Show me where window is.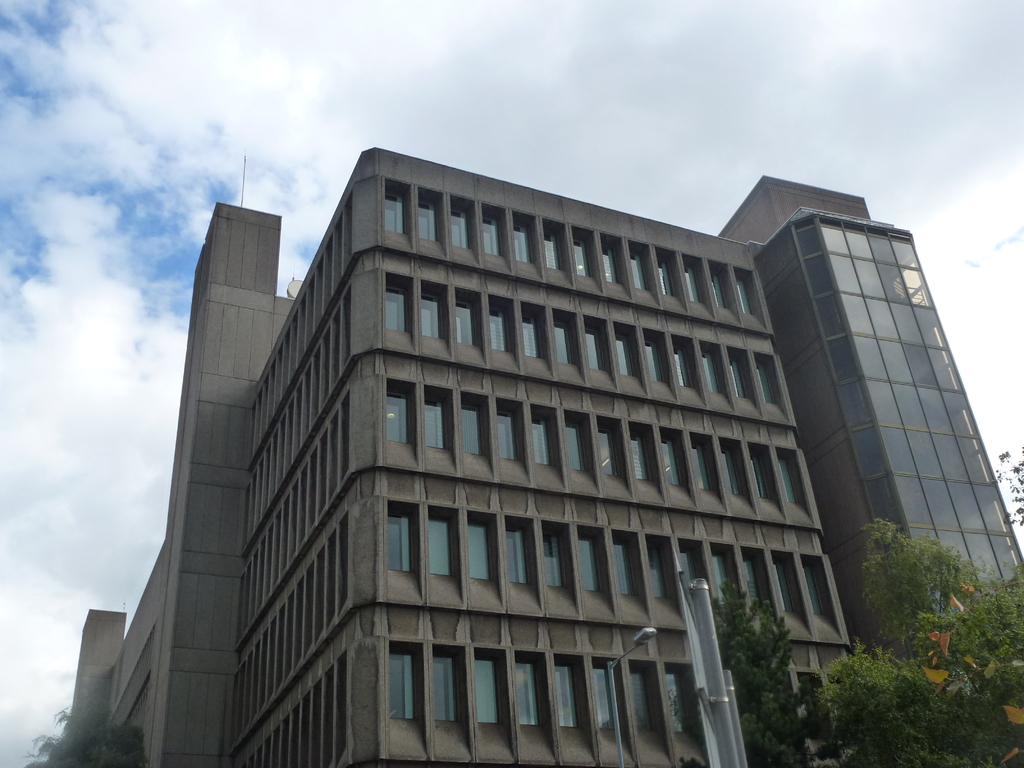
window is at crop(776, 563, 792, 612).
